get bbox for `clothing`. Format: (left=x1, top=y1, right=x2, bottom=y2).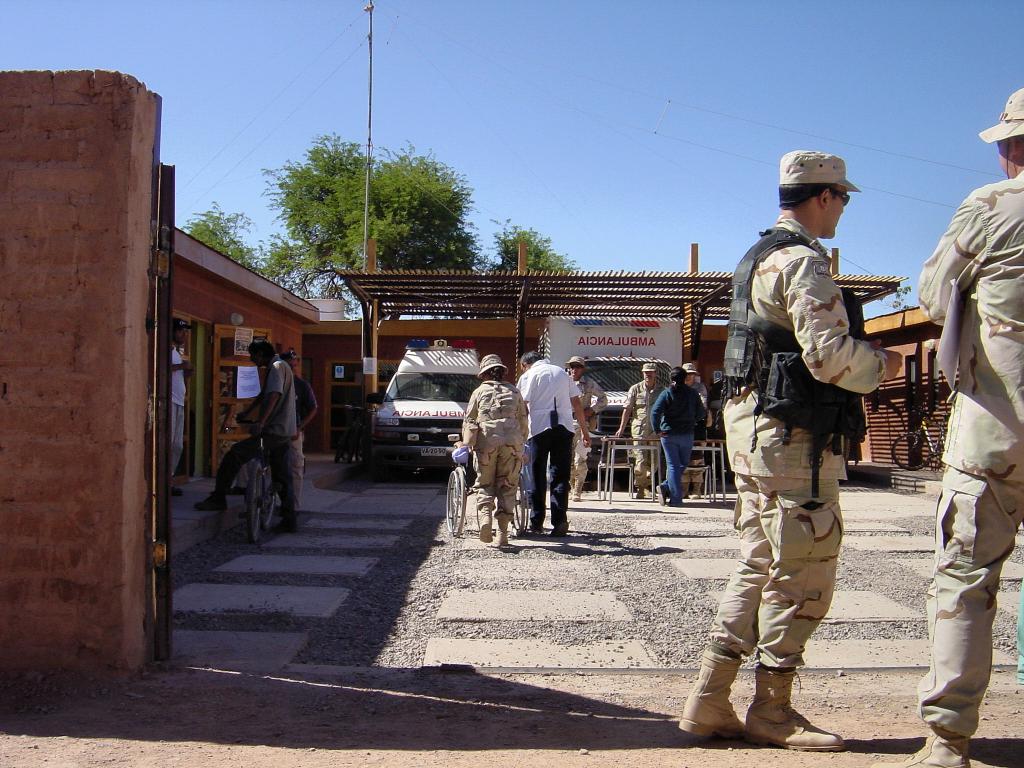
(left=172, top=405, right=181, bottom=477).
